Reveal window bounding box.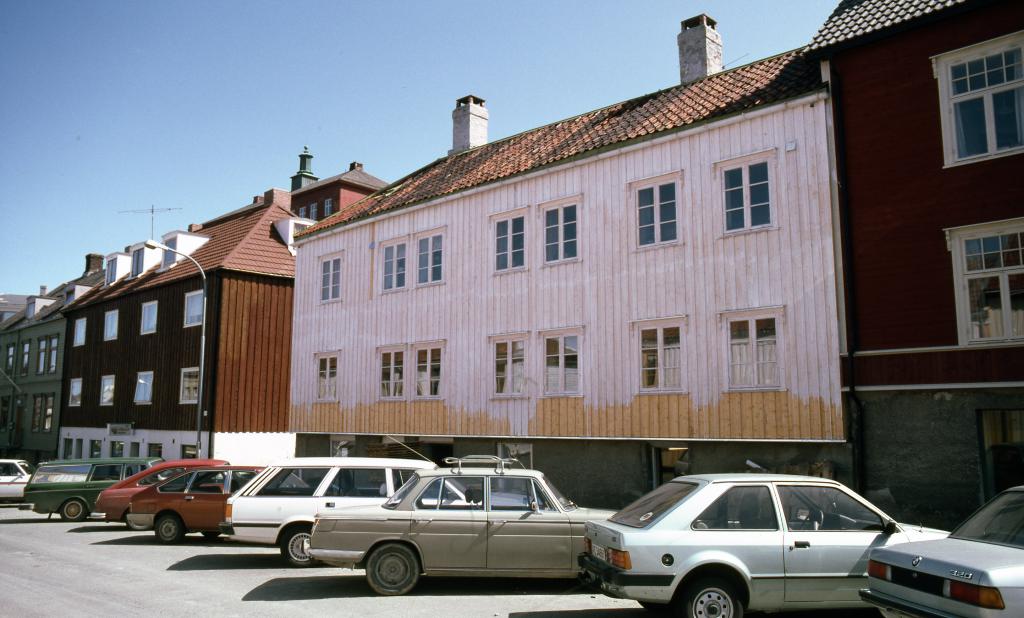
Revealed: 3 345 10 373.
